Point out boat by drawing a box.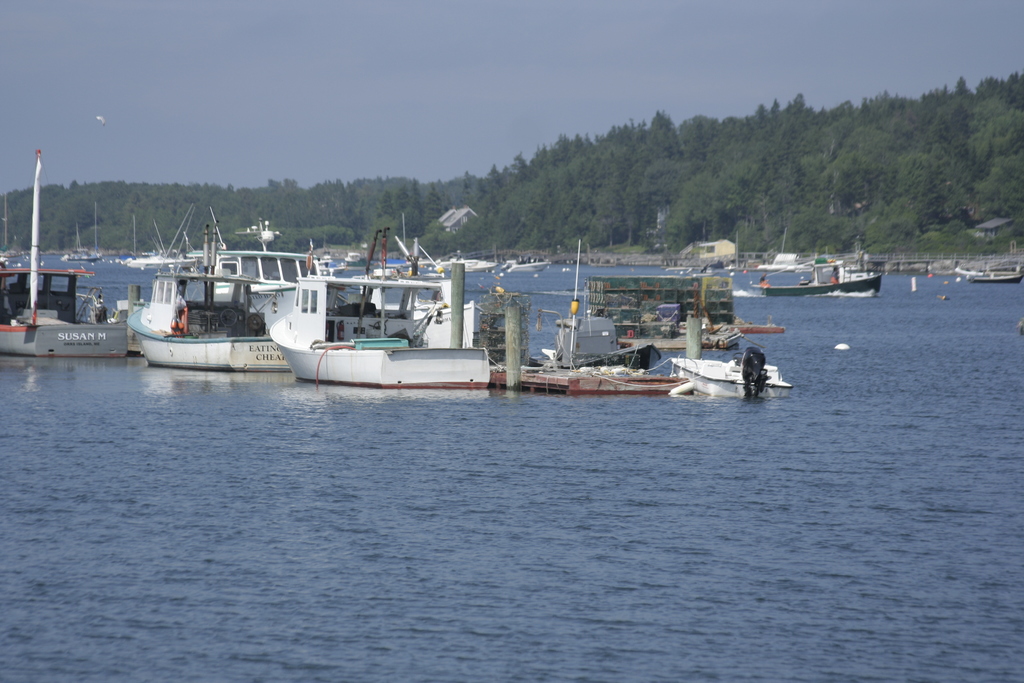
(353, 270, 476, 350).
